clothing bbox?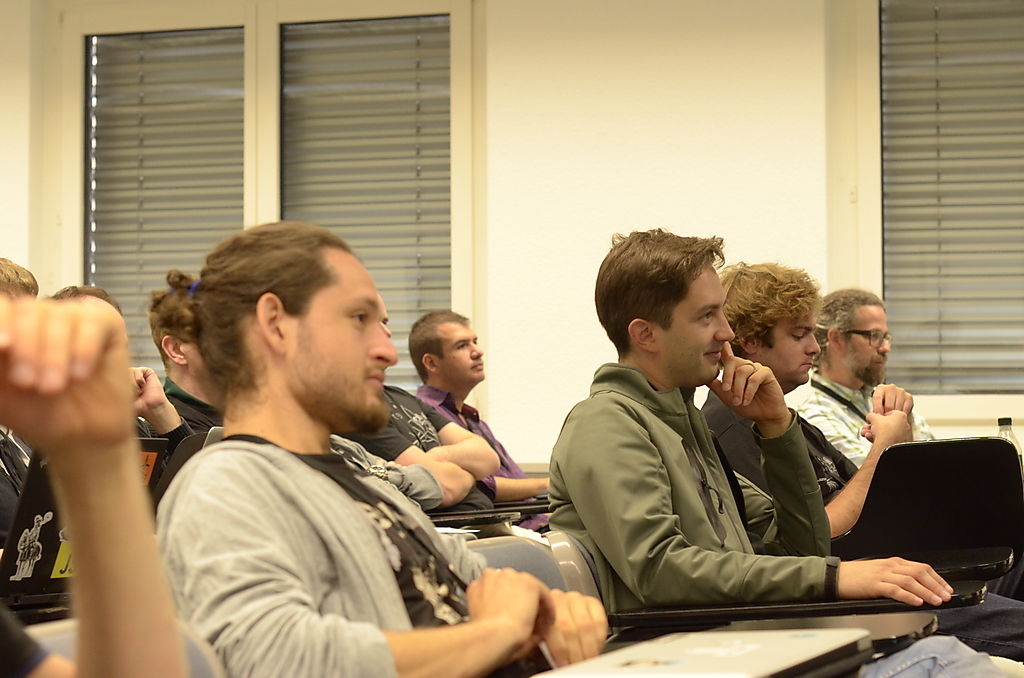
region(699, 382, 1023, 662)
